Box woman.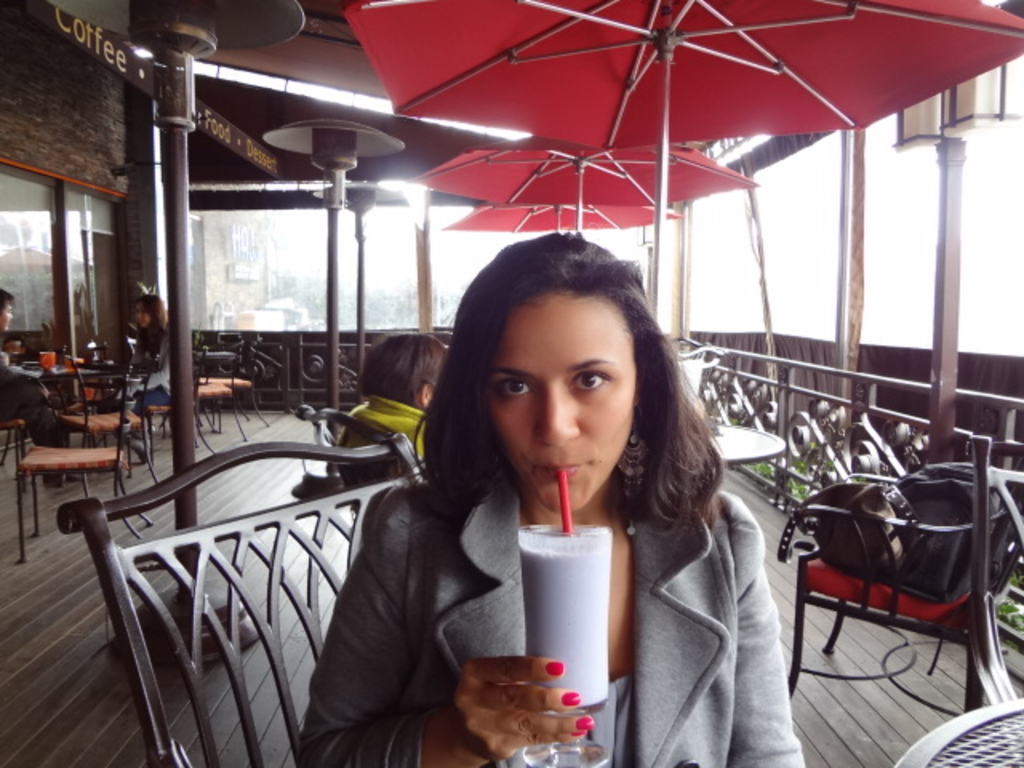
left=106, top=290, right=181, bottom=461.
